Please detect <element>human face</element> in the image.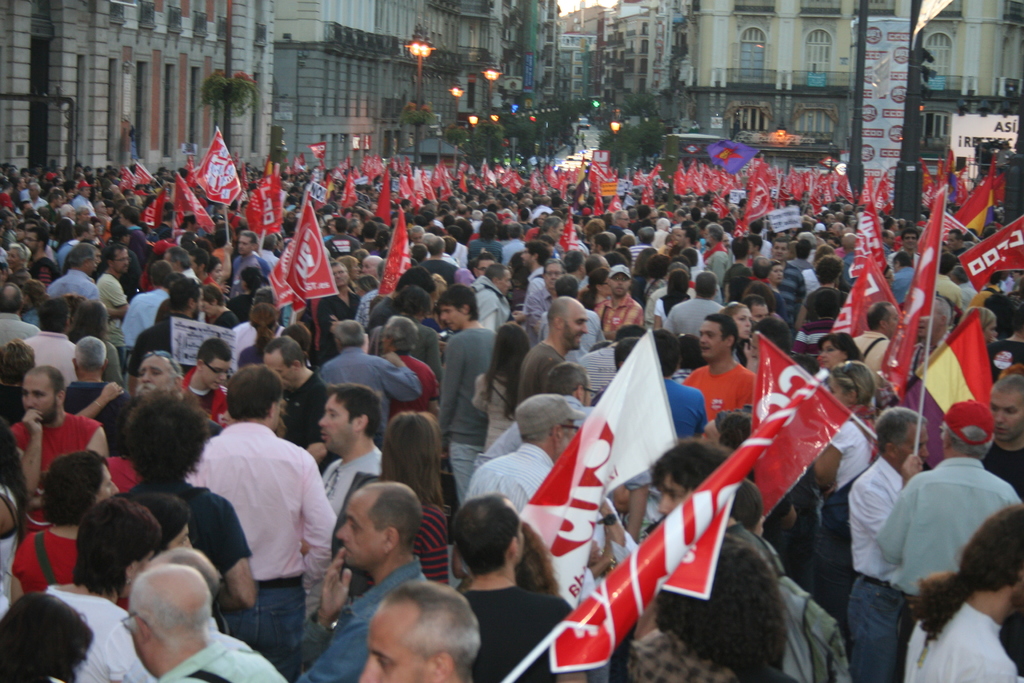
(135, 352, 165, 394).
